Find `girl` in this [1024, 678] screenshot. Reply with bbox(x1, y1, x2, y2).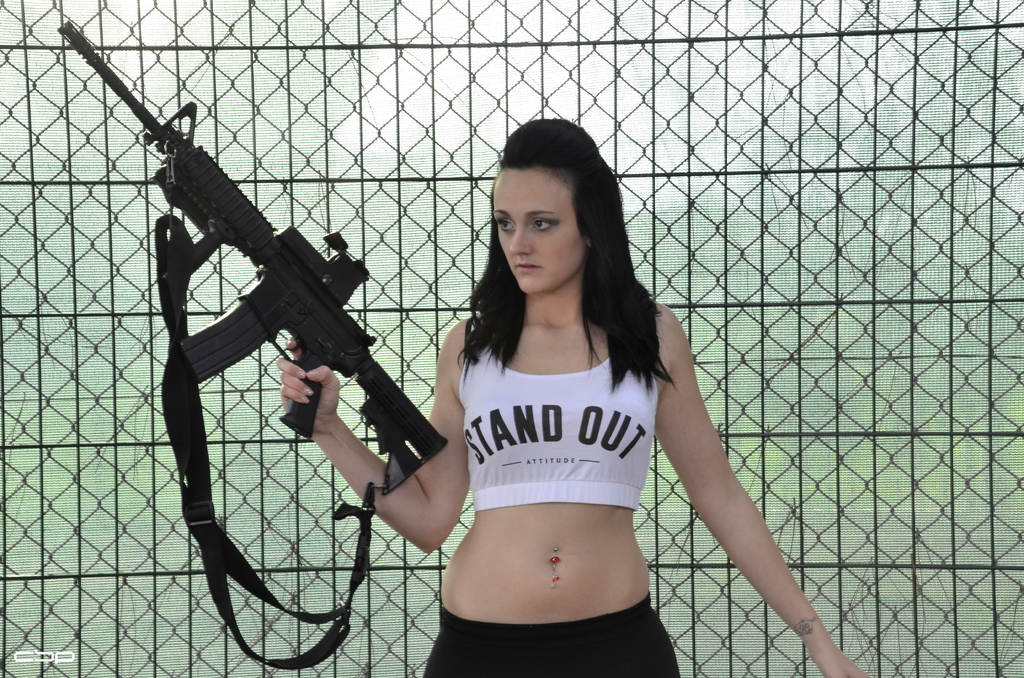
bbox(283, 112, 868, 677).
